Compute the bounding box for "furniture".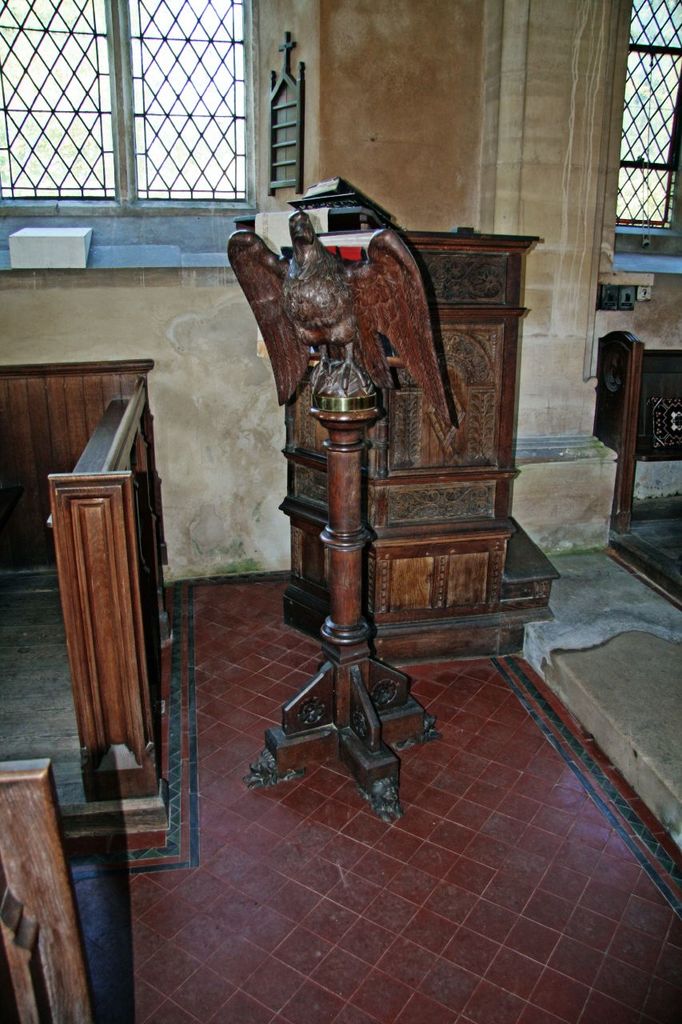
select_region(594, 330, 681, 531).
